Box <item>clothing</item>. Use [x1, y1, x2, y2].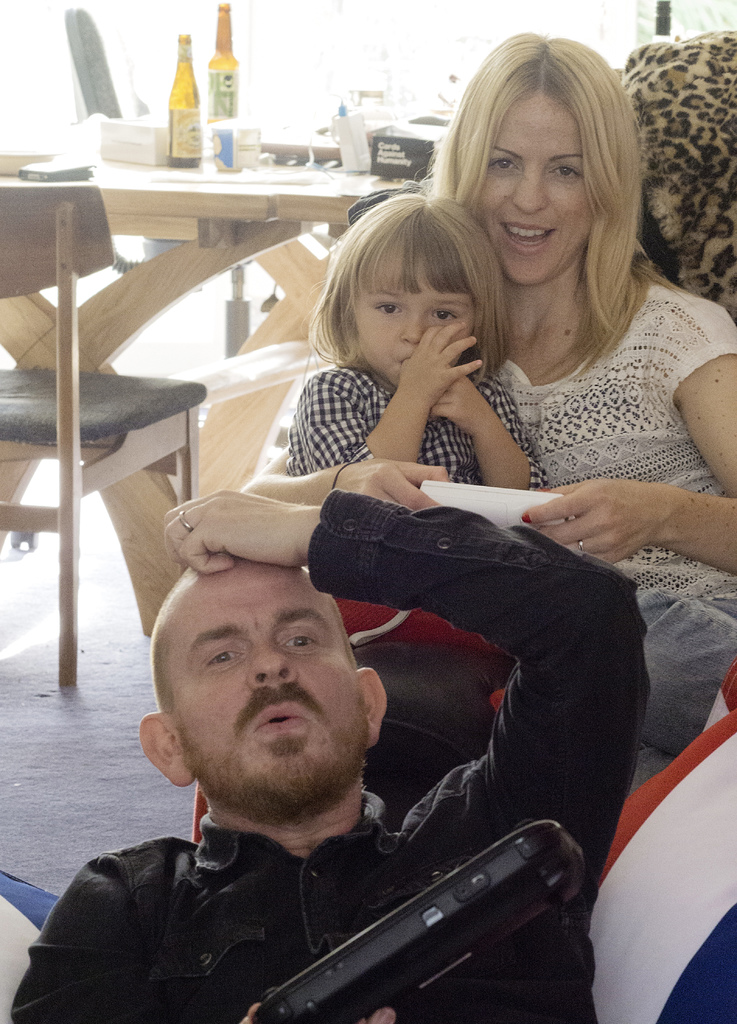
[494, 265, 736, 788].
